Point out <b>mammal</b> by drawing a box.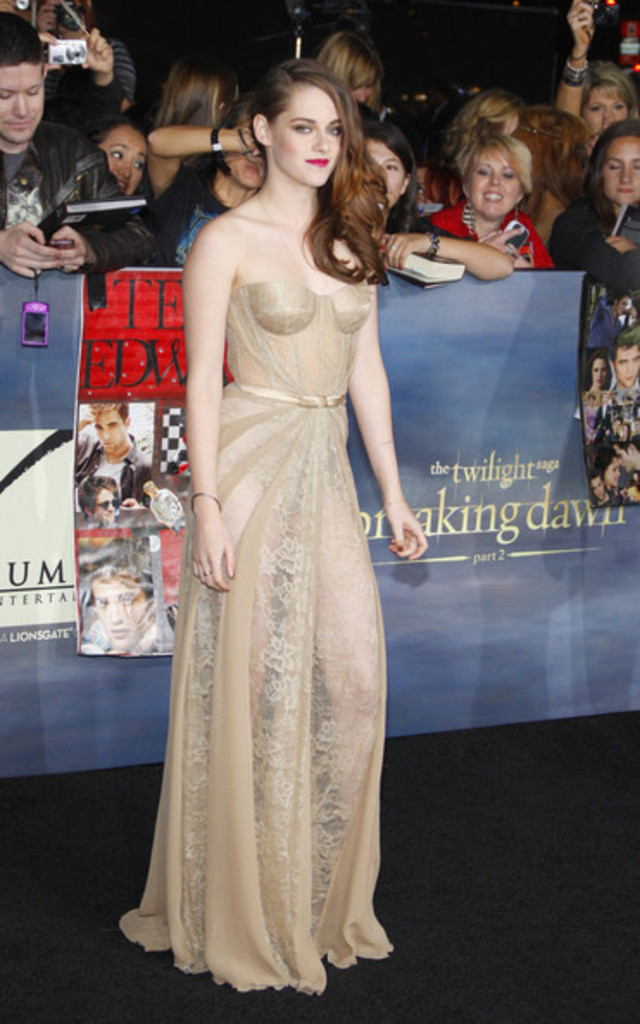
<region>419, 90, 533, 214</region>.
